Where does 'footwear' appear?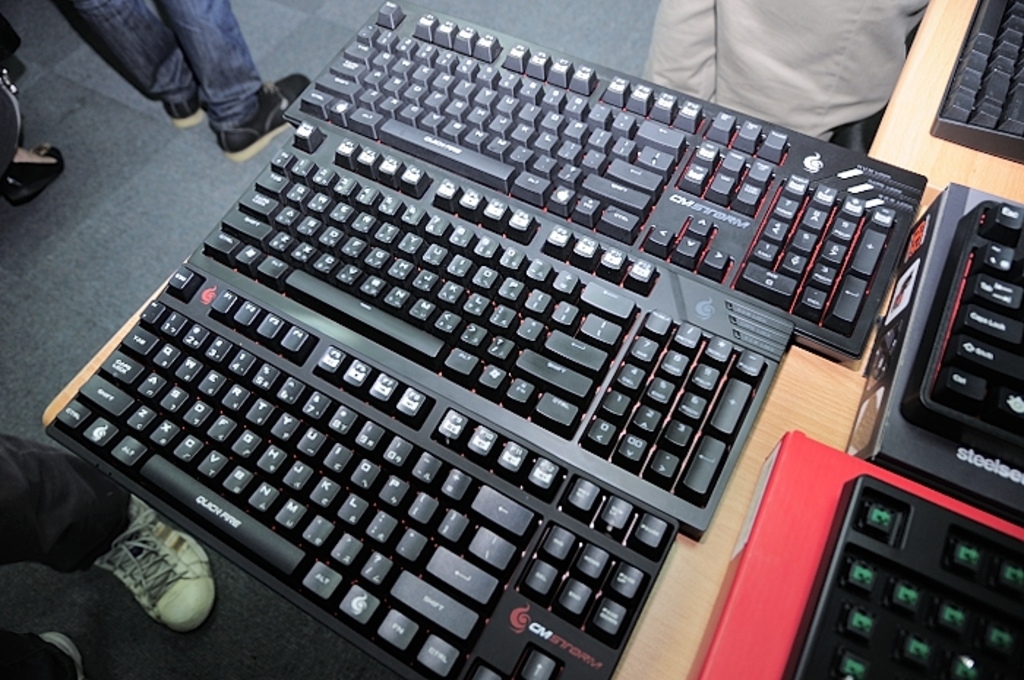
Appears at 219, 76, 309, 170.
